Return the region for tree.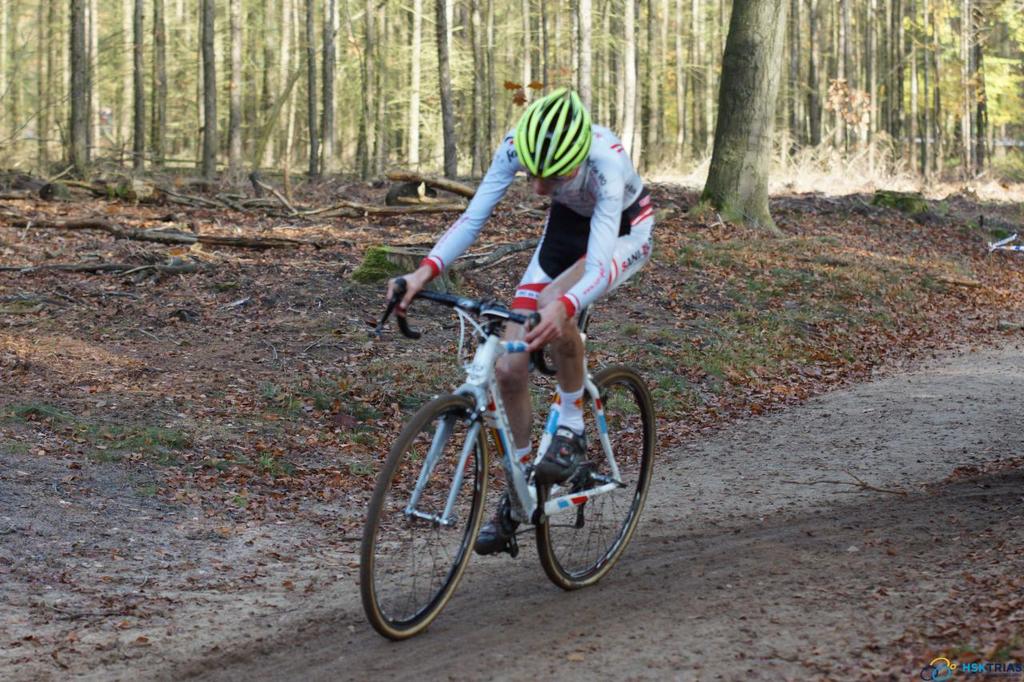
region(269, 1, 292, 152).
